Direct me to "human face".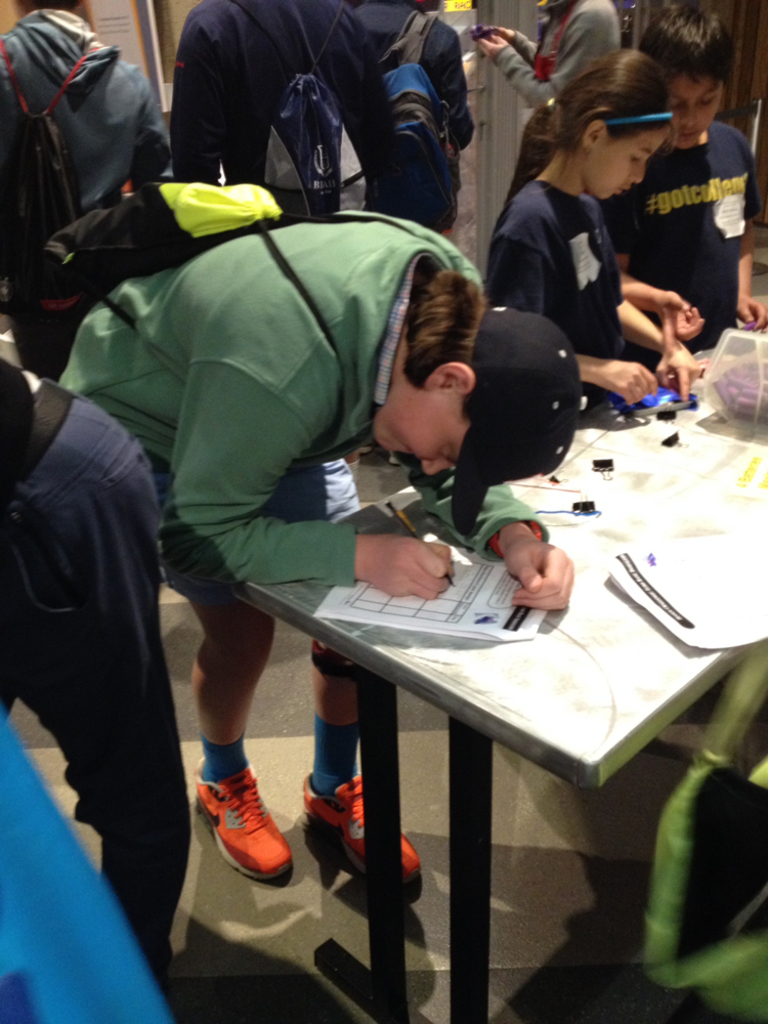
Direction: left=374, top=381, right=463, bottom=475.
